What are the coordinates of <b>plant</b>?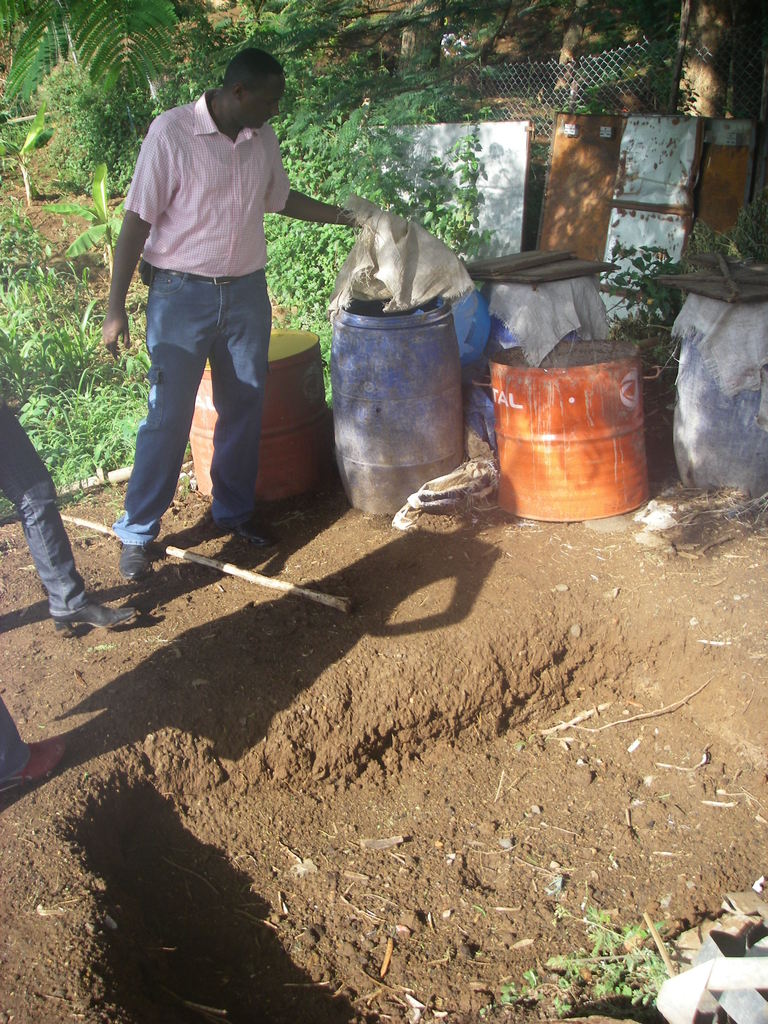
Rect(0, 89, 76, 164).
